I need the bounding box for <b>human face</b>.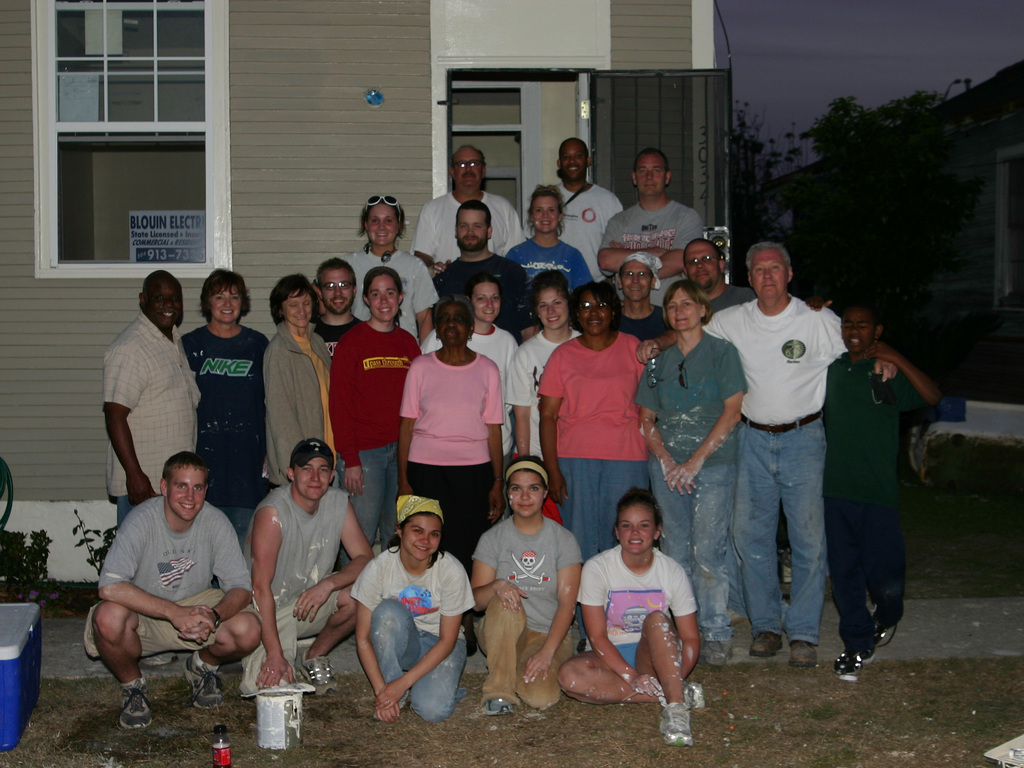
Here it is: 636/157/664/195.
